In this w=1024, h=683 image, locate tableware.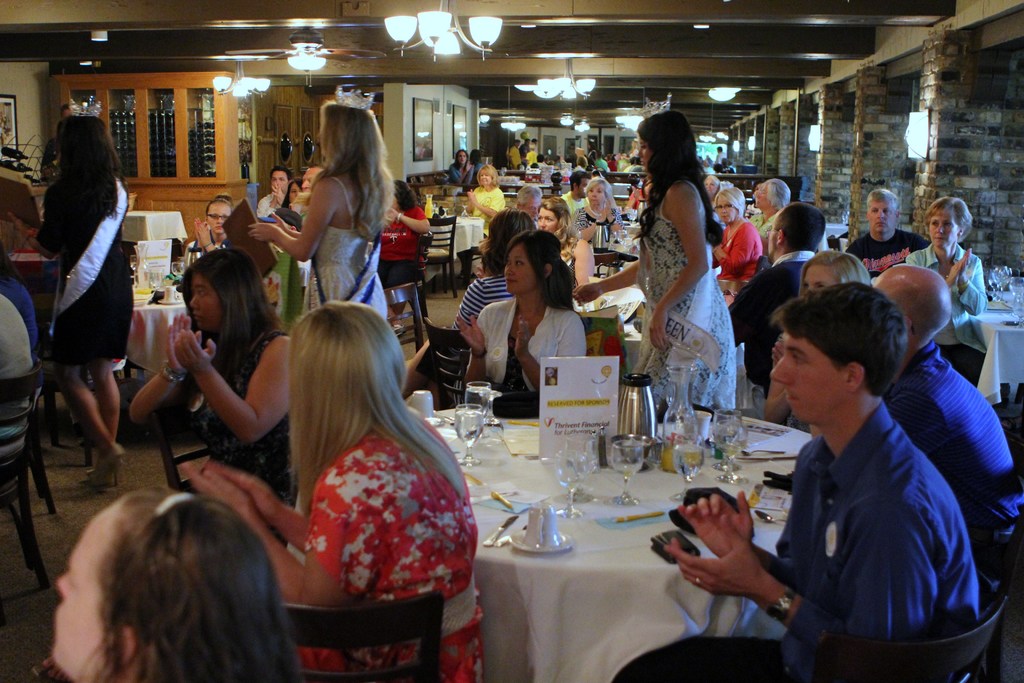
Bounding box: bbox(507, 506, 578, 554).
